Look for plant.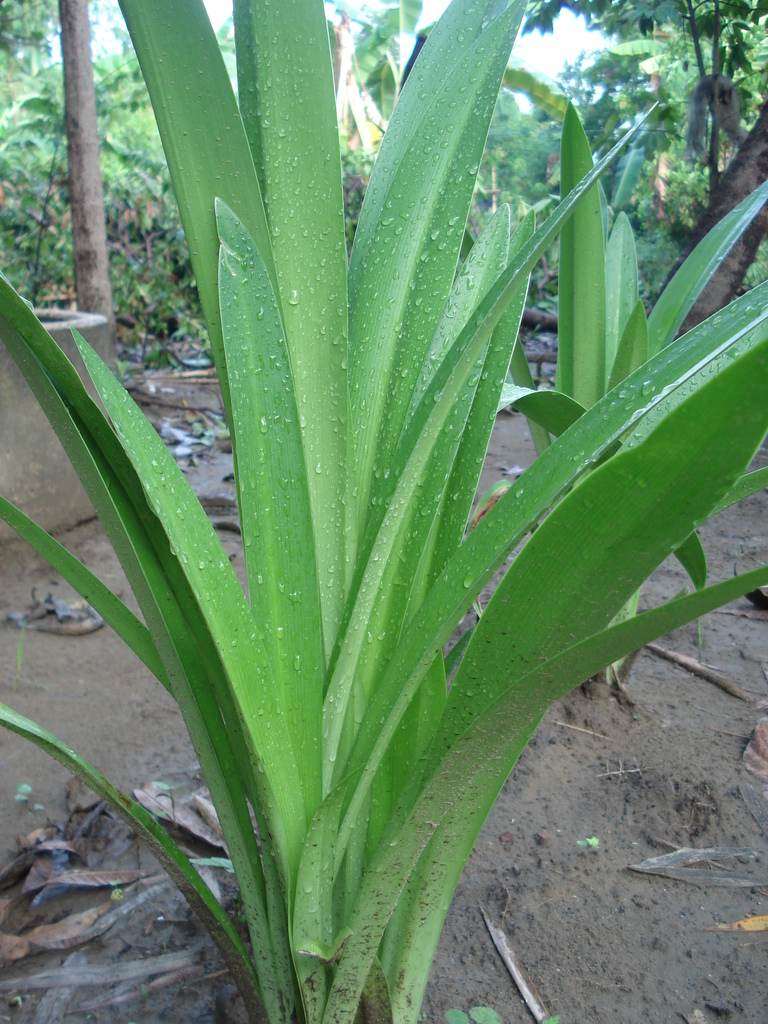
Found: {"left": 138, "top": 258, "right": 210, "bottom": 344}.
